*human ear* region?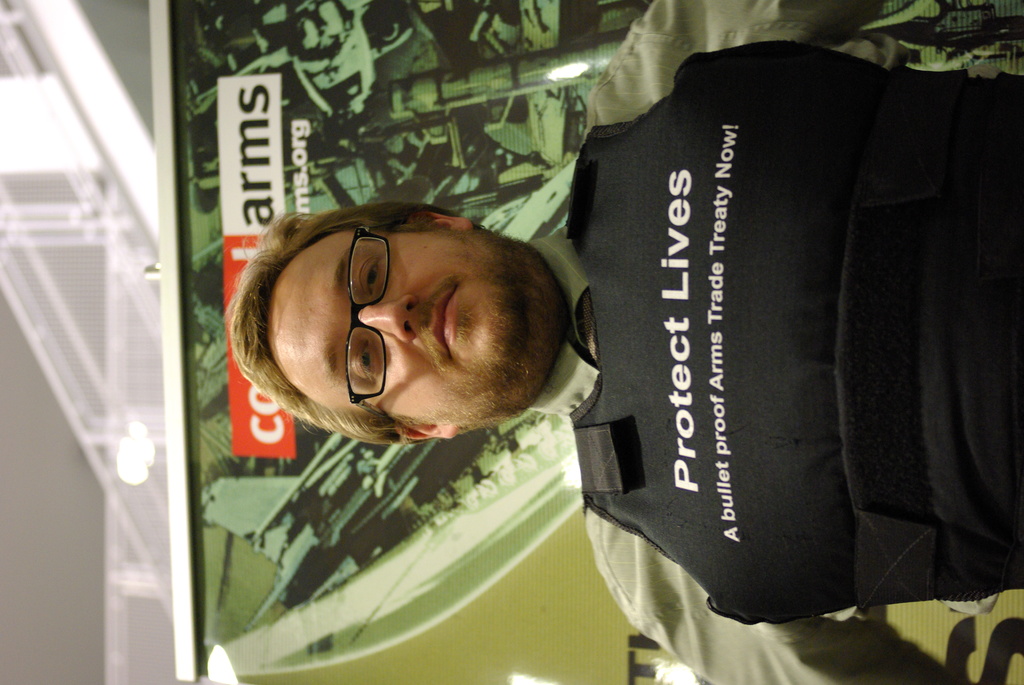
[left=384, top=421, right=456, bottom=436]
